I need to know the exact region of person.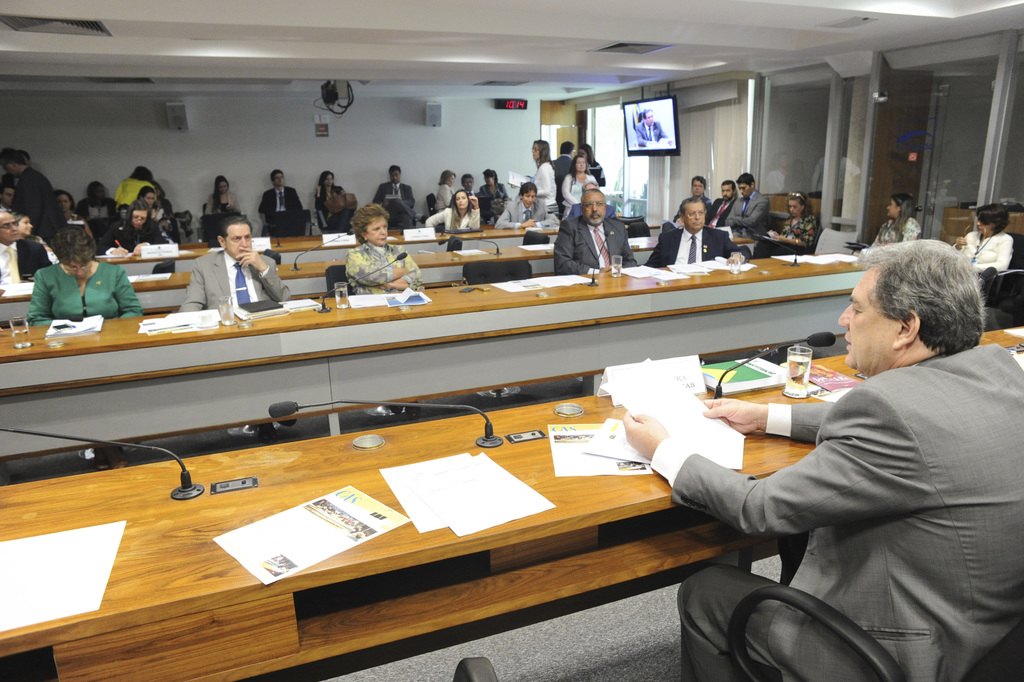
Region: (581, 144, 605, 191).
